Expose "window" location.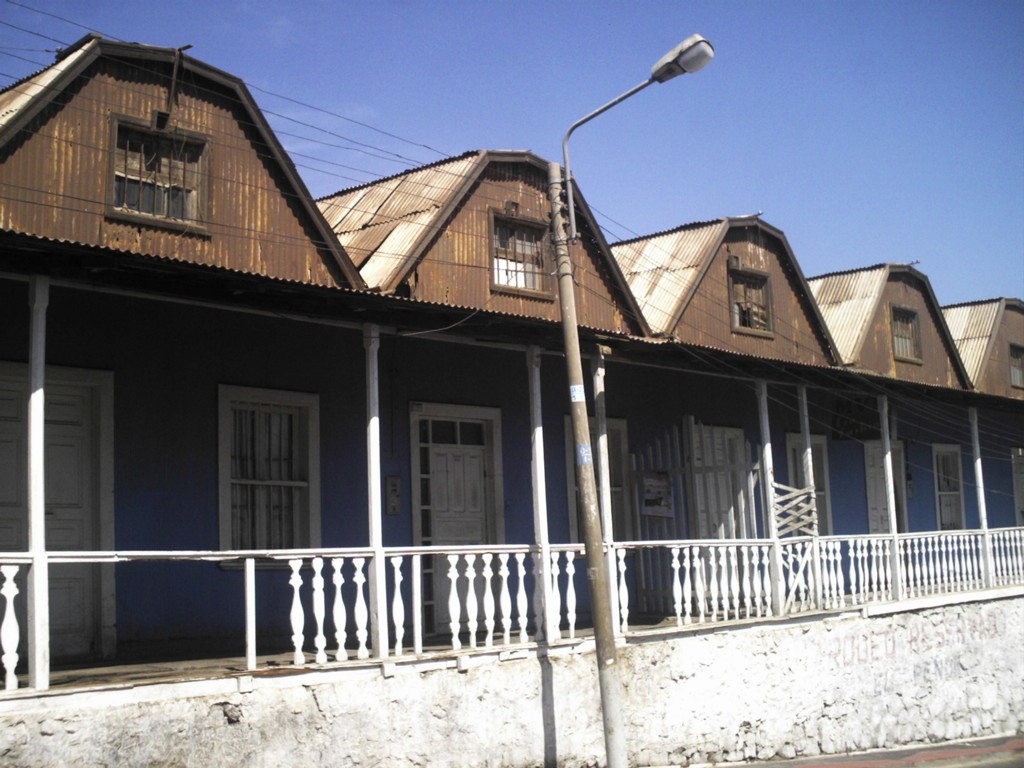
Exposed at bbox=(492, 209, 555, 295).
